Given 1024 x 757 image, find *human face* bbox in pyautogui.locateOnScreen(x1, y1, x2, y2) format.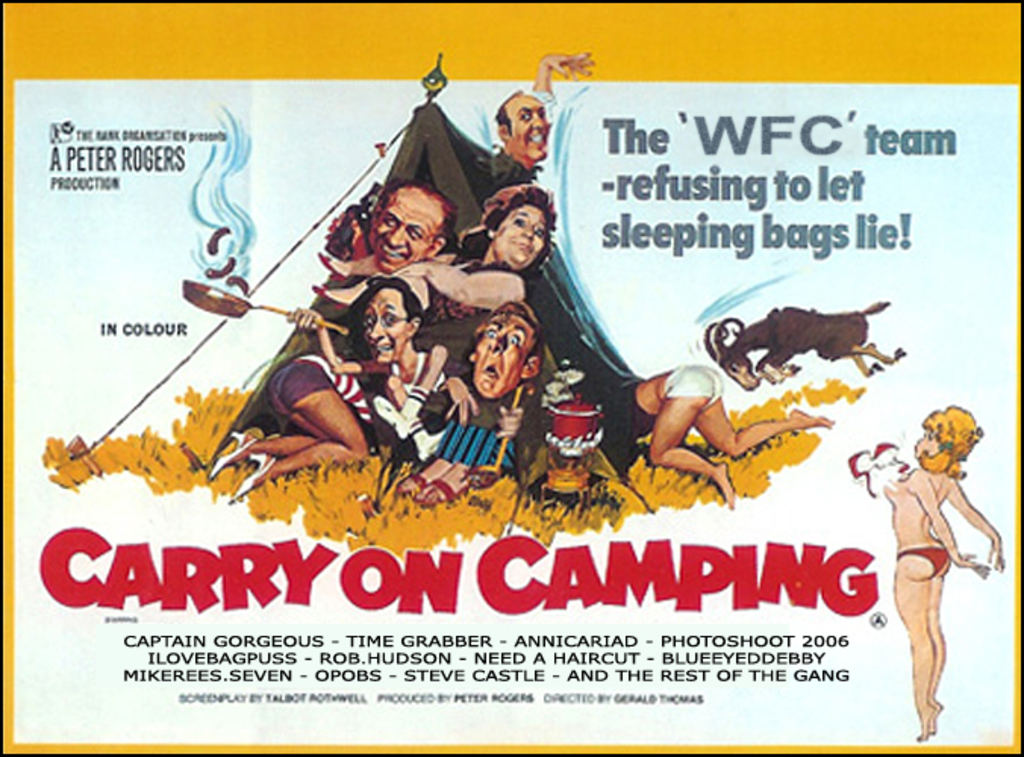
pyautogui.locateOnScreen(507, 91, 551, 162).
